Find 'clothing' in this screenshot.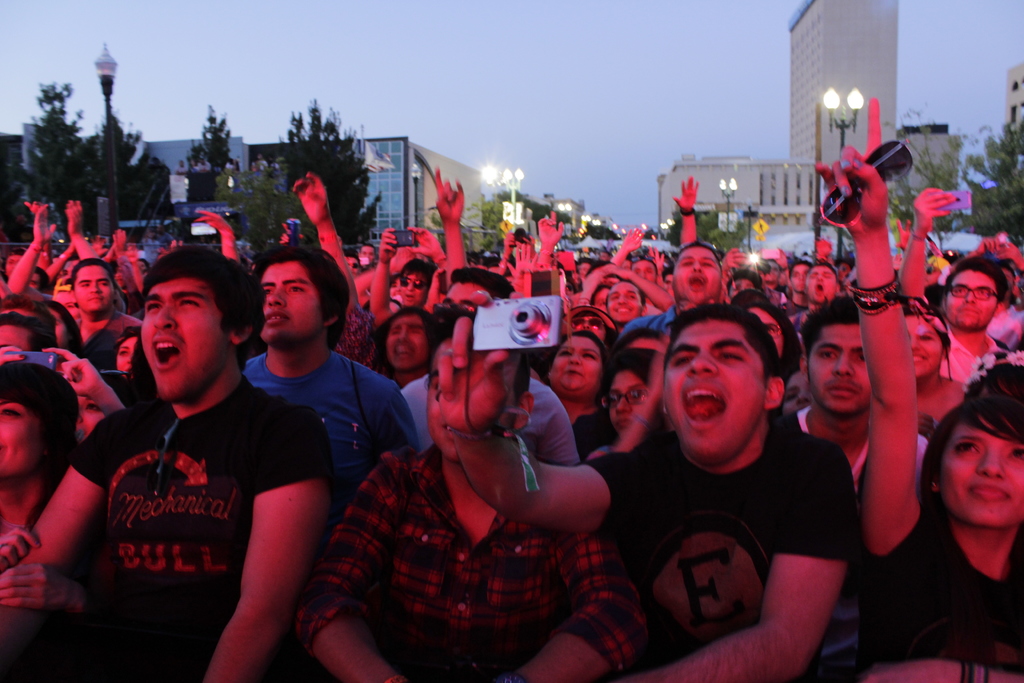
The bounding box for 'clothing' is <box>871,486,1023,682</box>.
